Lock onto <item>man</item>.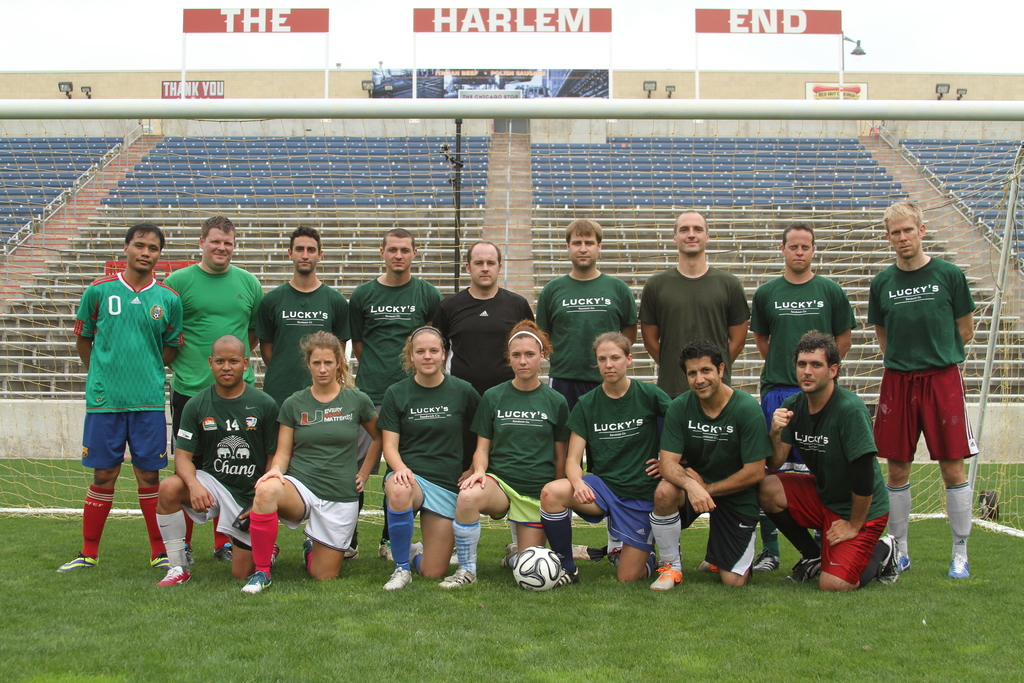
Locked: l=249, t=228, r=349, b=404.
